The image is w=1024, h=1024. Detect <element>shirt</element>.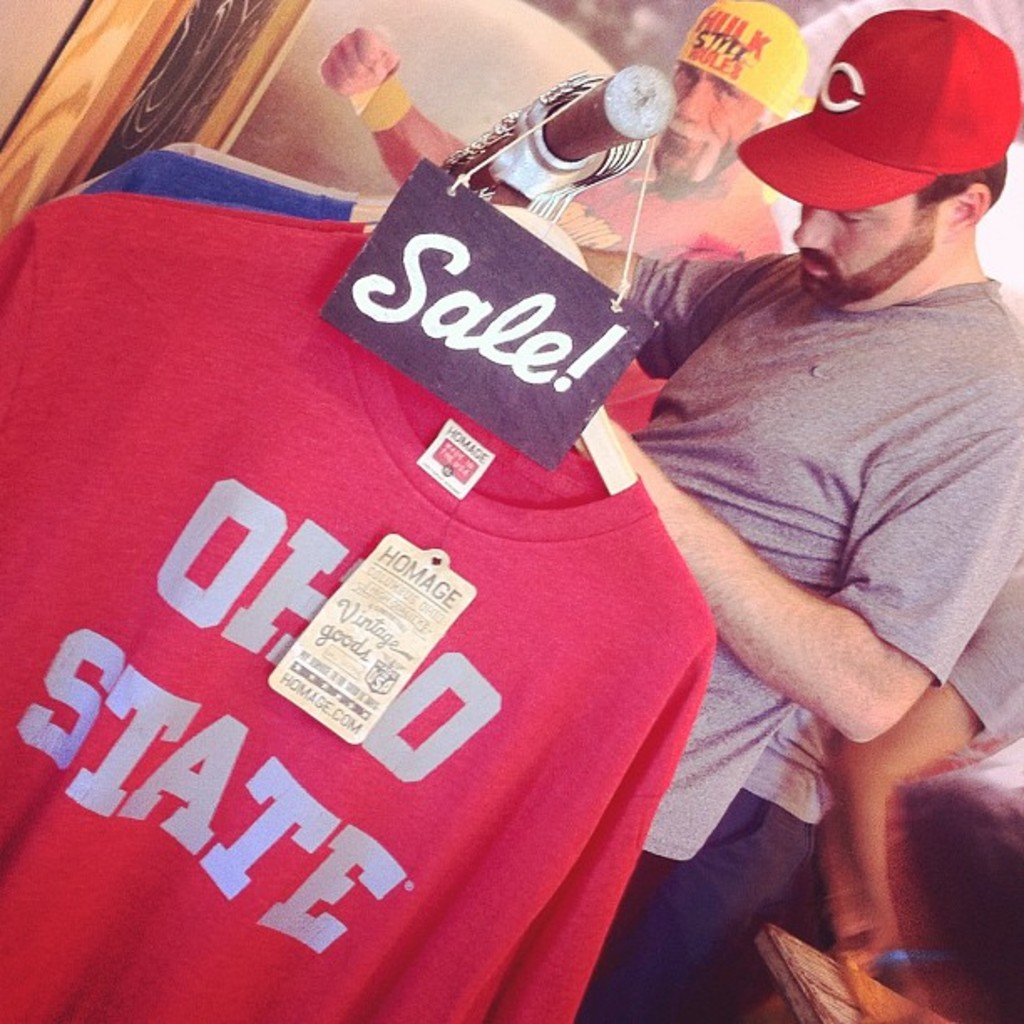
Detection: (12,263,718,1023).
